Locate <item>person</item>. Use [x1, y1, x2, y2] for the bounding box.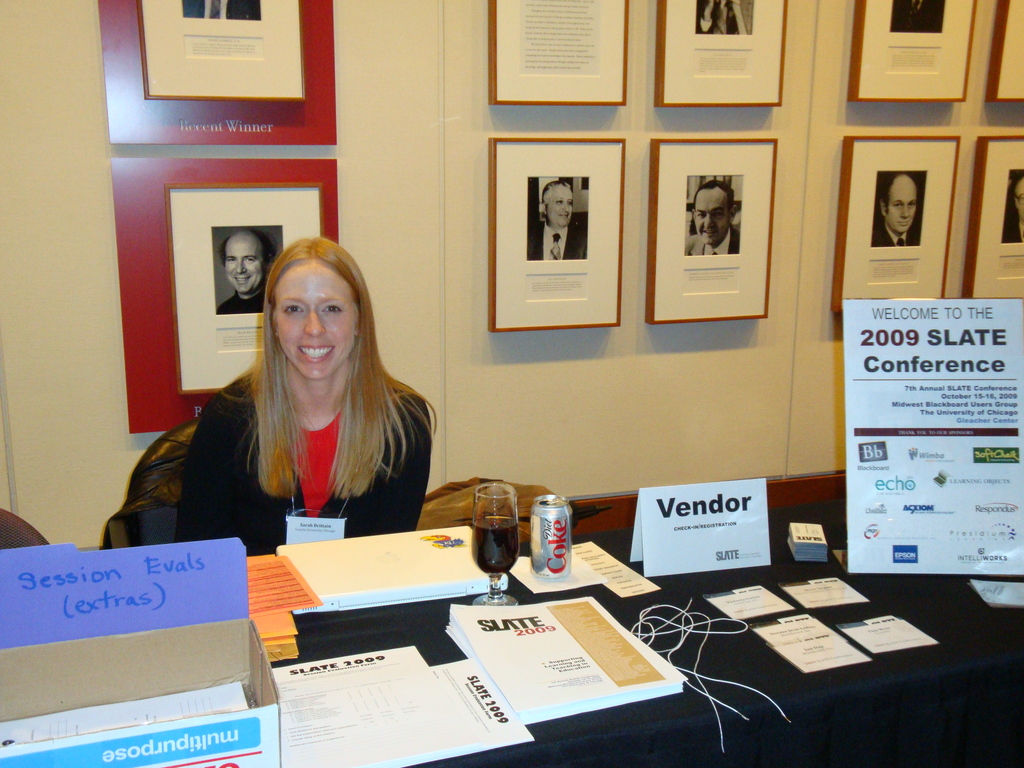
[527, 182, 589, 261].
